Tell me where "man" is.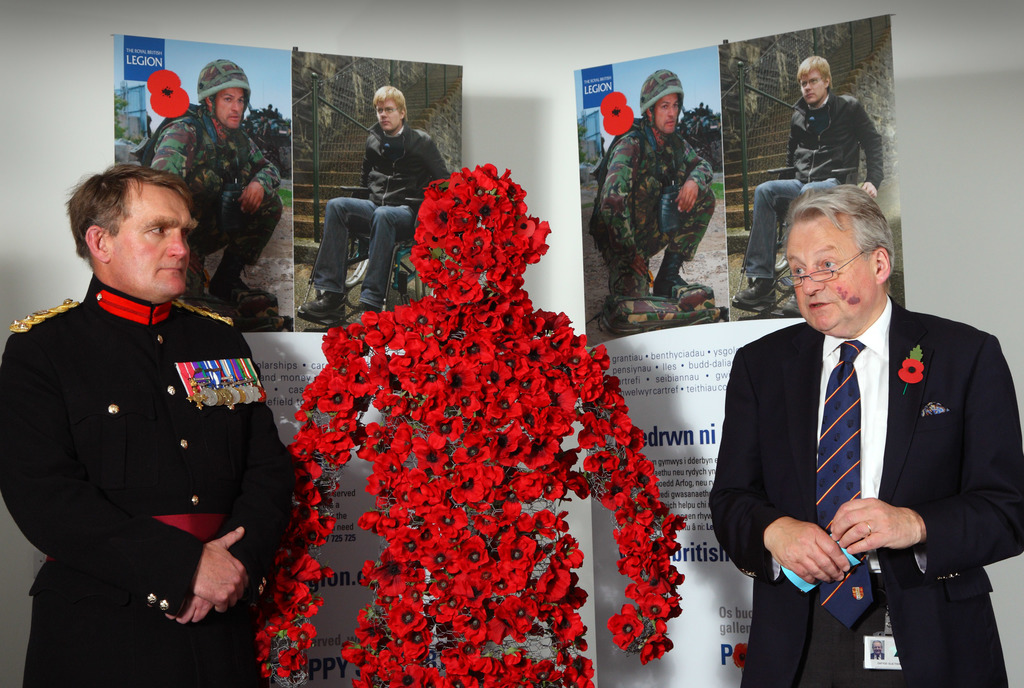
"man" is at left=0, top=158, right=289, bottom=687.
